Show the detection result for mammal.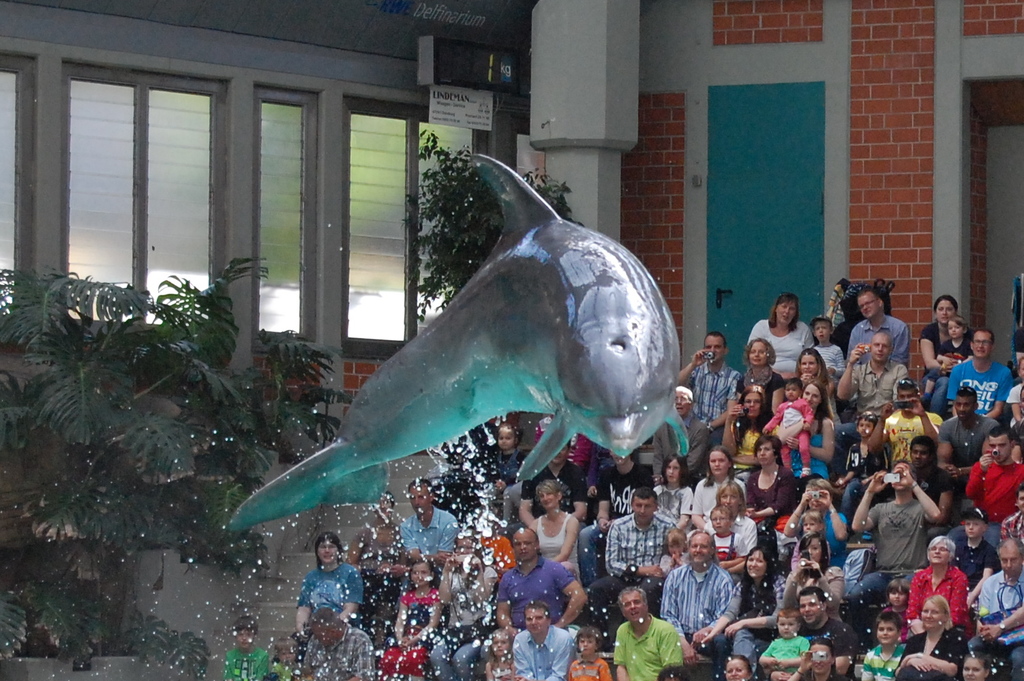
left=430, top=528, right=498, bottom=680.
